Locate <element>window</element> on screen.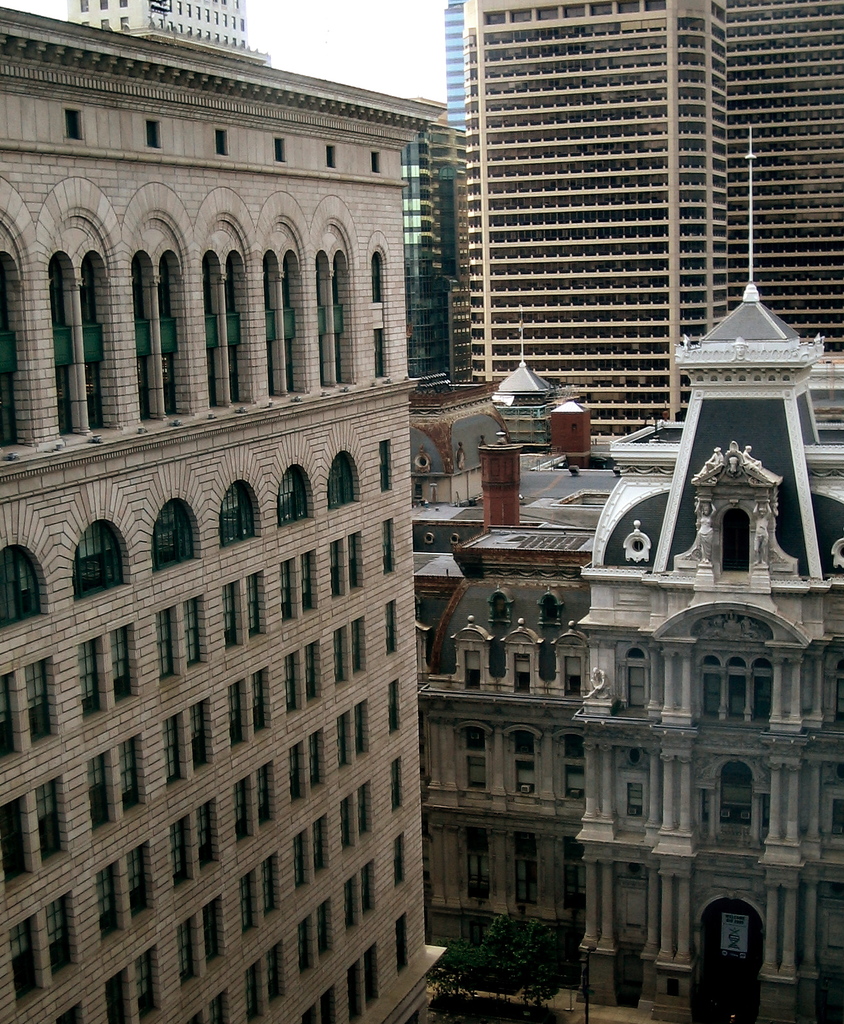
On screen at (94, 866, 118, 941).
